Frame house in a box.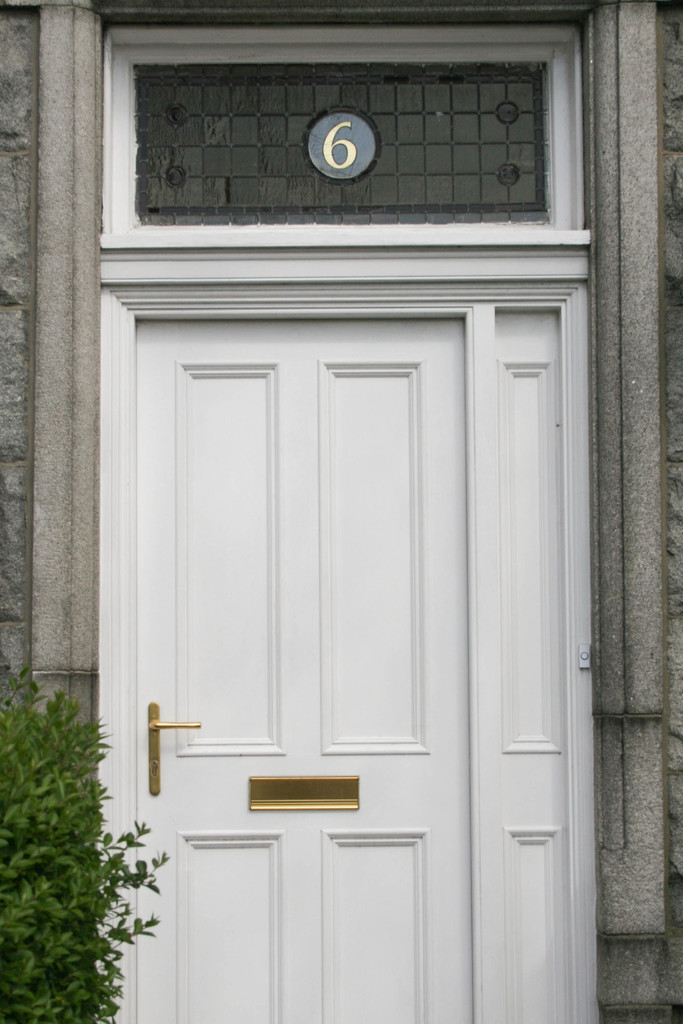
locate(0, 0, 682, 1023).
